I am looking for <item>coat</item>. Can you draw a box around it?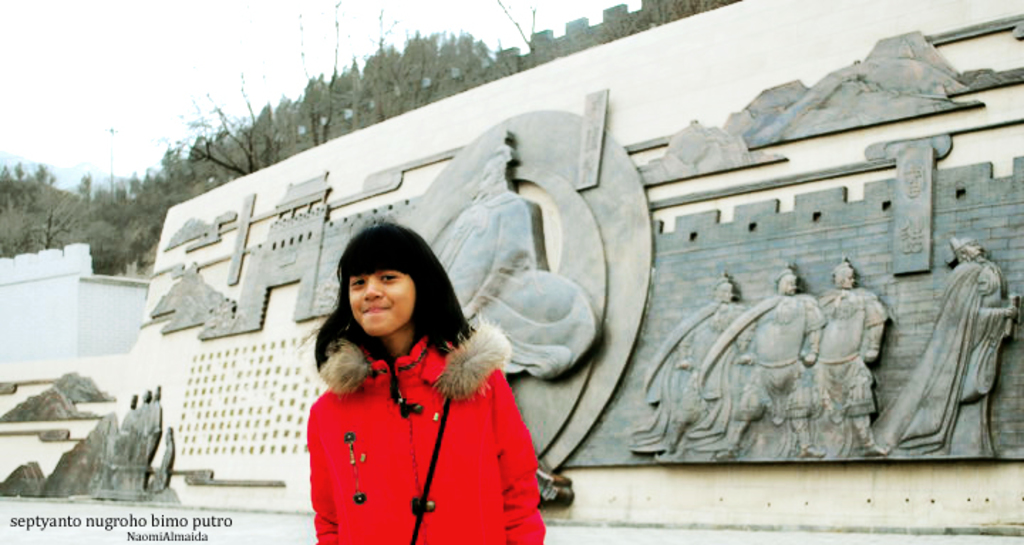
Sure, the bounding box is bbox=(294, 266, 536, 544).
